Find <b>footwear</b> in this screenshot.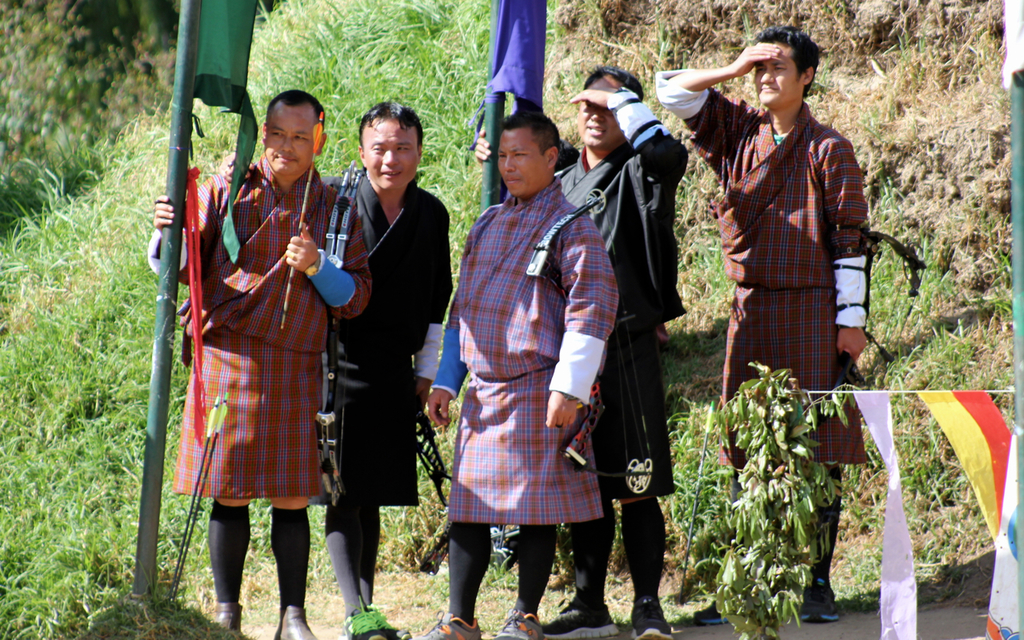
The bounding box for <b>footwear</b> is rect(800, 575, 839, 622).
